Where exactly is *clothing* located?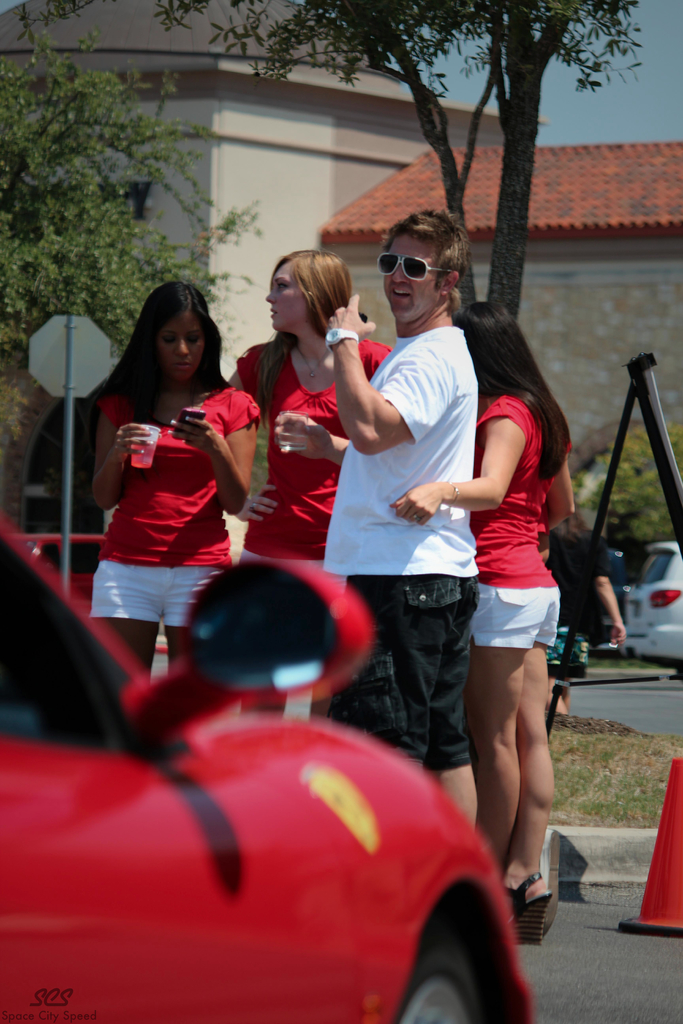
Its bounding box is [465,402,556,648].
